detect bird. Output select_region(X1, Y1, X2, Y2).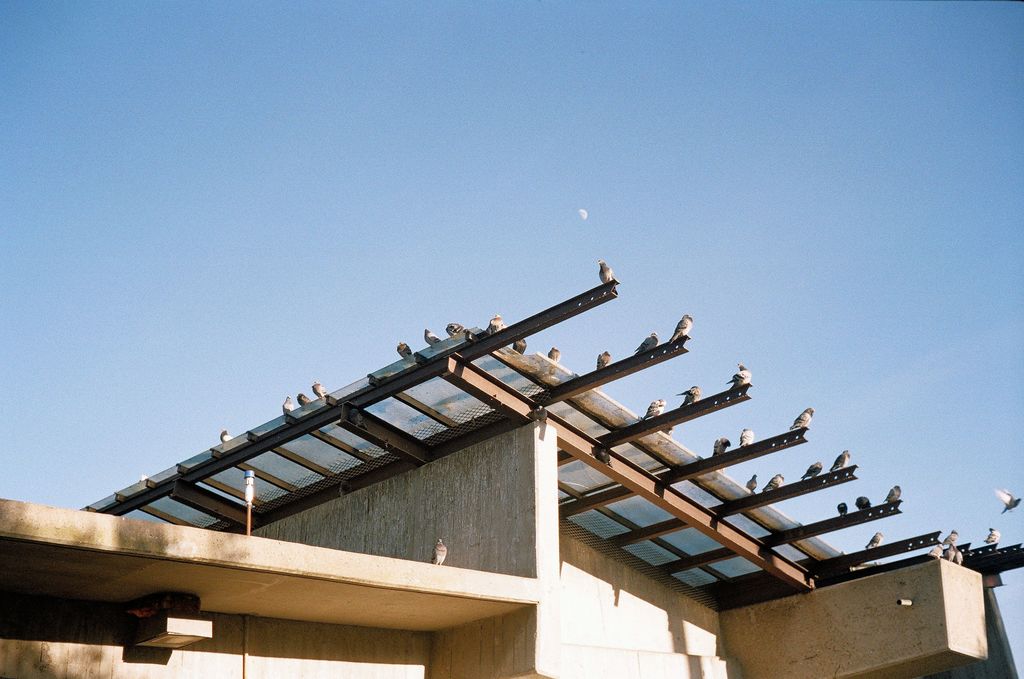
select_region(995, 488, 1021, 517).
